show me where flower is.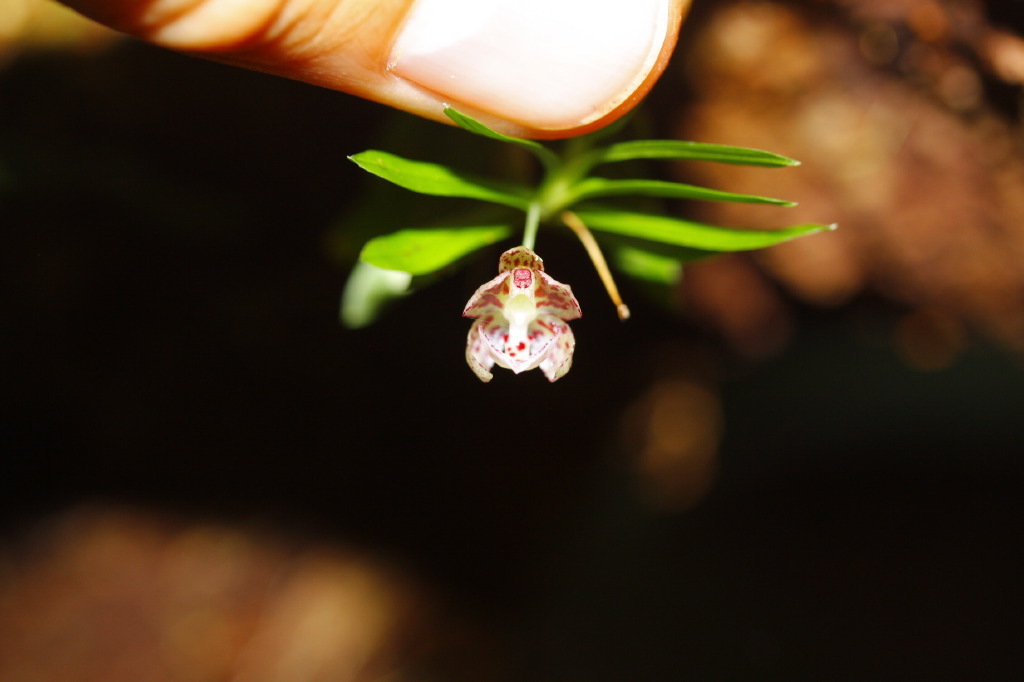
flower is at locate(454, 238, 590, 385).
